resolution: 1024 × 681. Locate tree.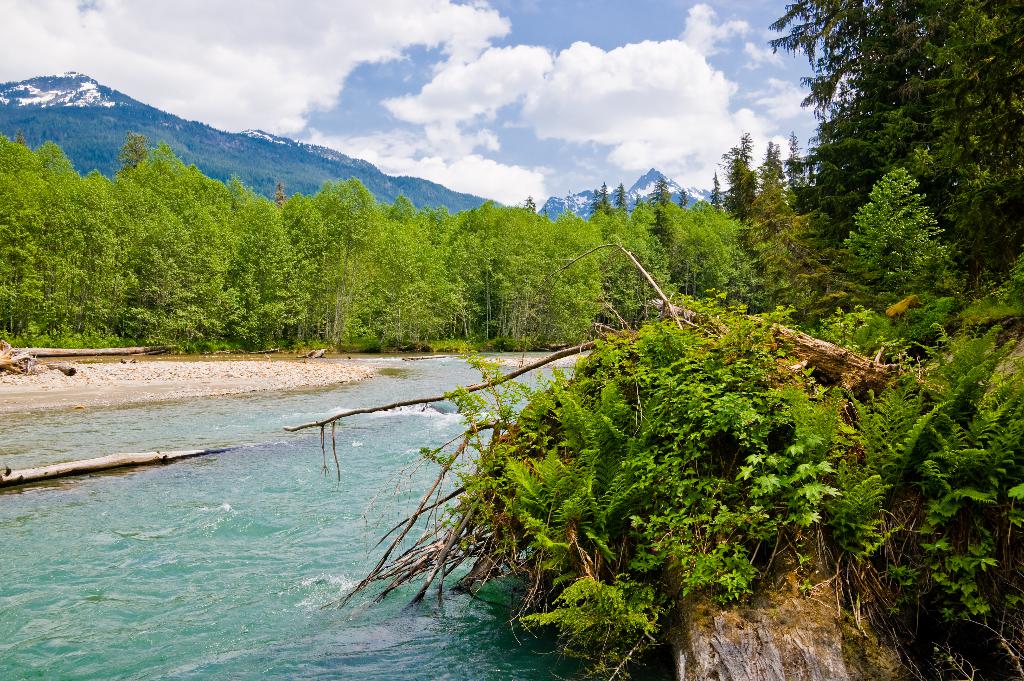
{"x1": 723, "y1": 131, "x2": 755, "y2": 214}.
